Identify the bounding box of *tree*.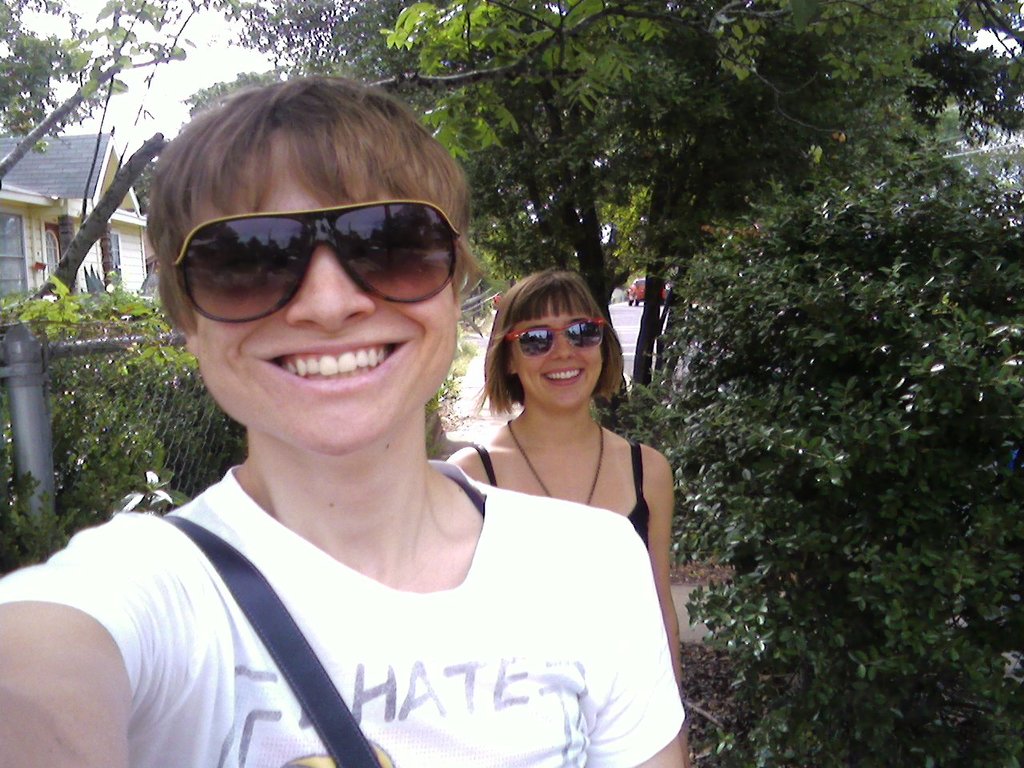
Rect(188, 0, 444, 130).
